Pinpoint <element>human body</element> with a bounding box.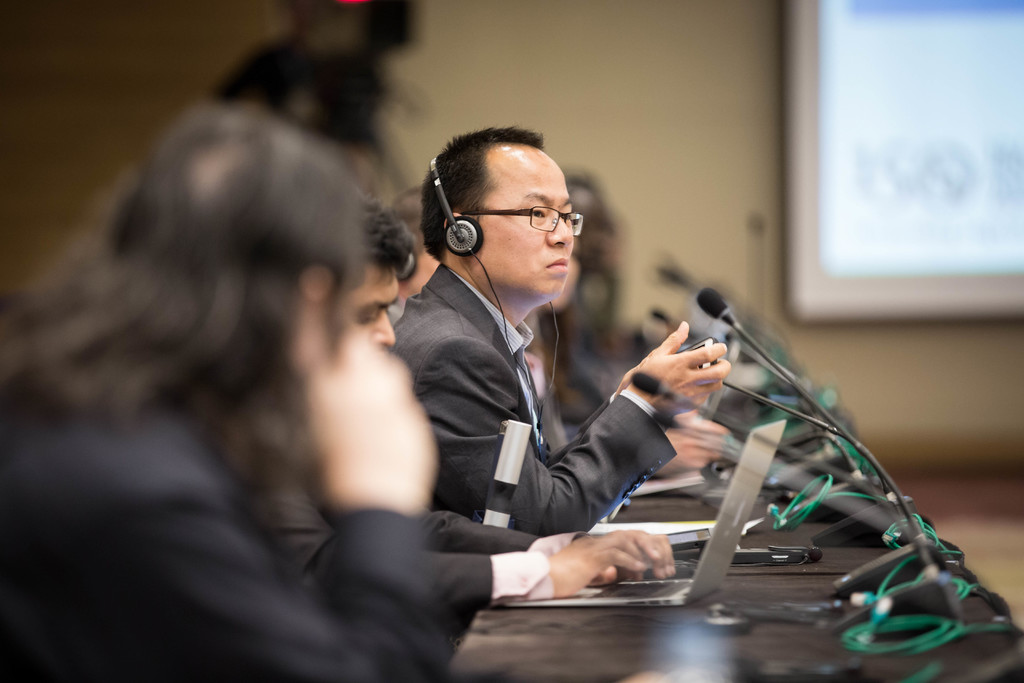
x1=385, y1=126, x2=731, y2=539.
